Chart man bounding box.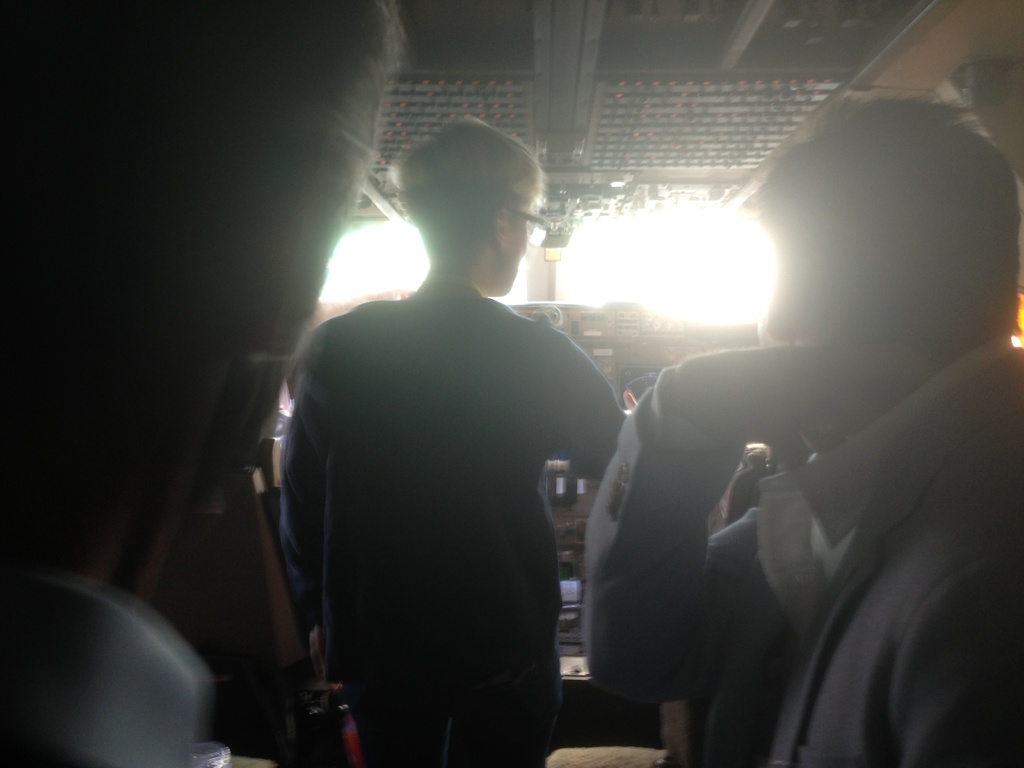
Charted: crop(277, 114, 628, 767).
